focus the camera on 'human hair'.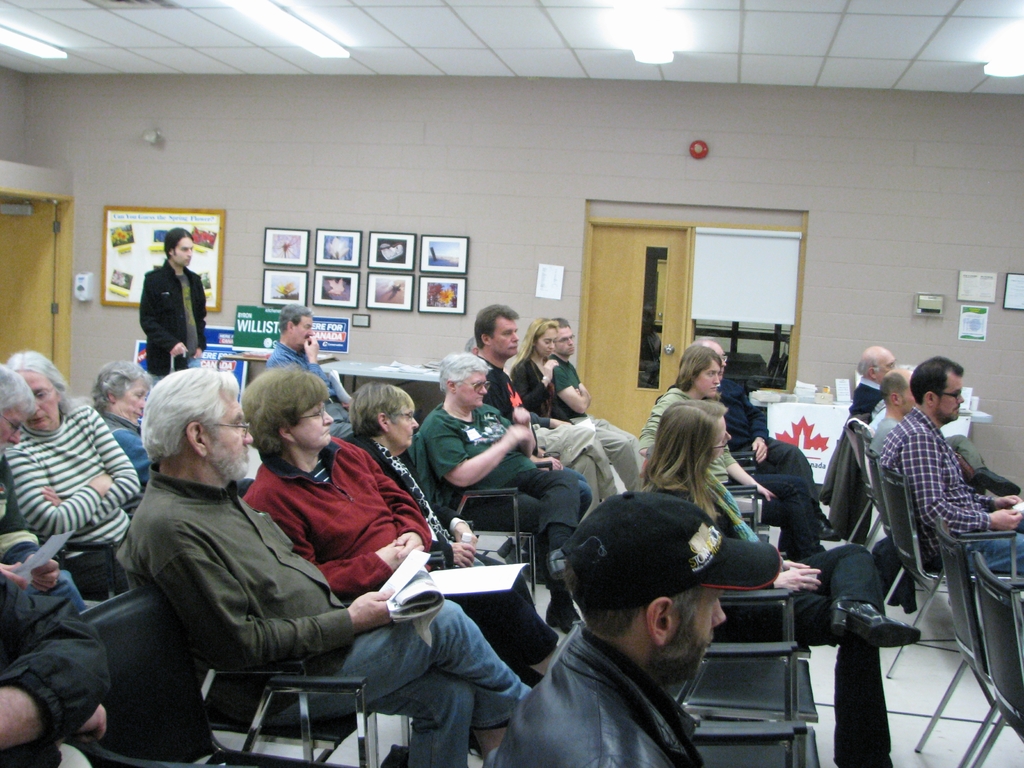
Focus region: bbox(438, 351, 493, 394).
